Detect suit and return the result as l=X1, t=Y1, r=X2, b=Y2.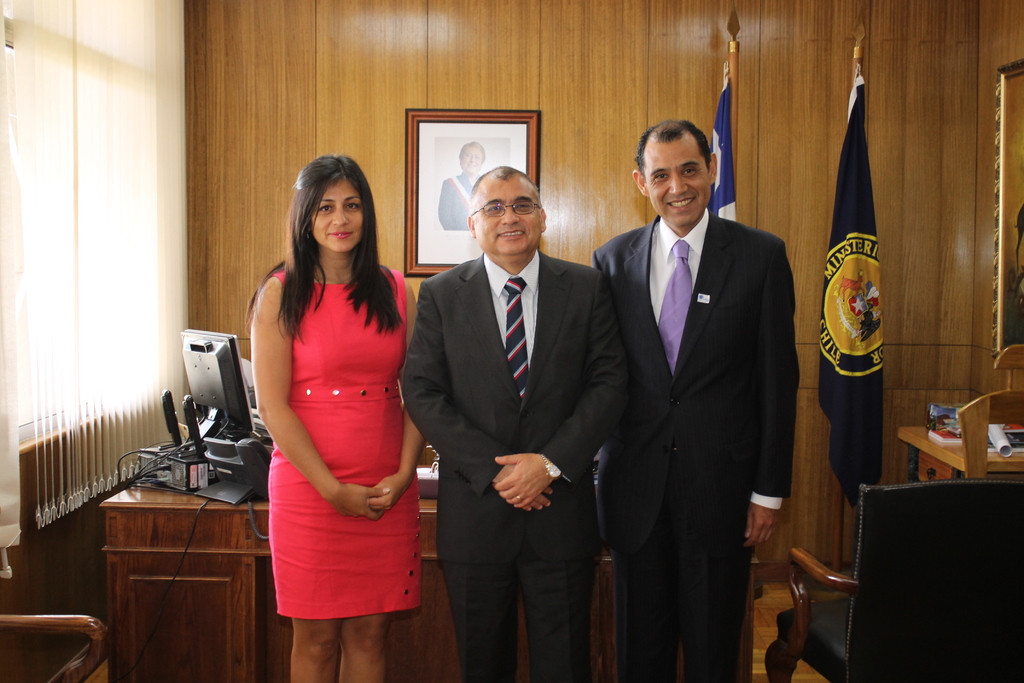
l=432, t=171, r=478, b=235.
